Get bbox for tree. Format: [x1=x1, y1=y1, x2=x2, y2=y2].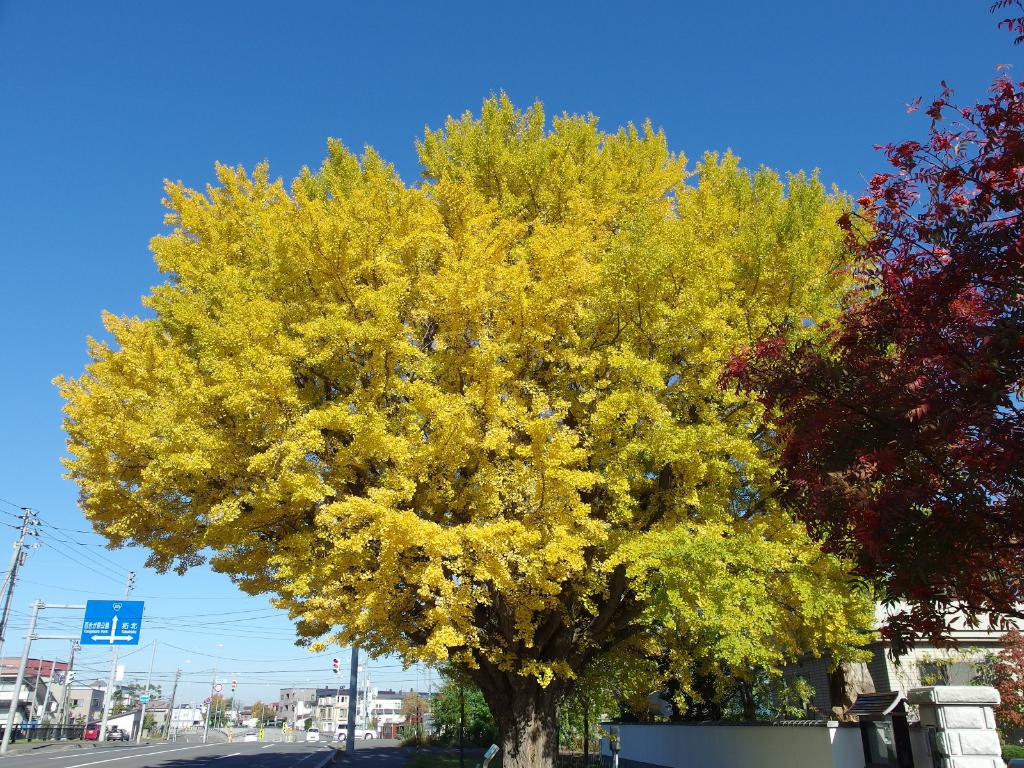
[x1=43, y1=78, x2=891, y2=767].
